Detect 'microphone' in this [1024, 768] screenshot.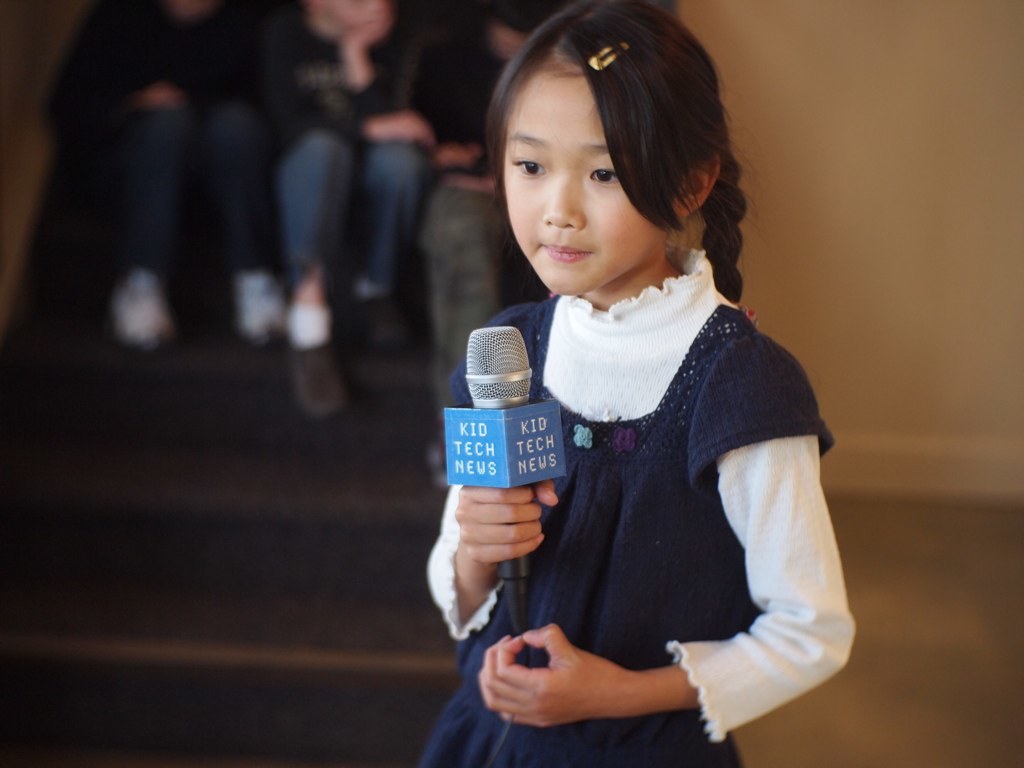
Detection: bbox=(442, 324, 566, 672).
